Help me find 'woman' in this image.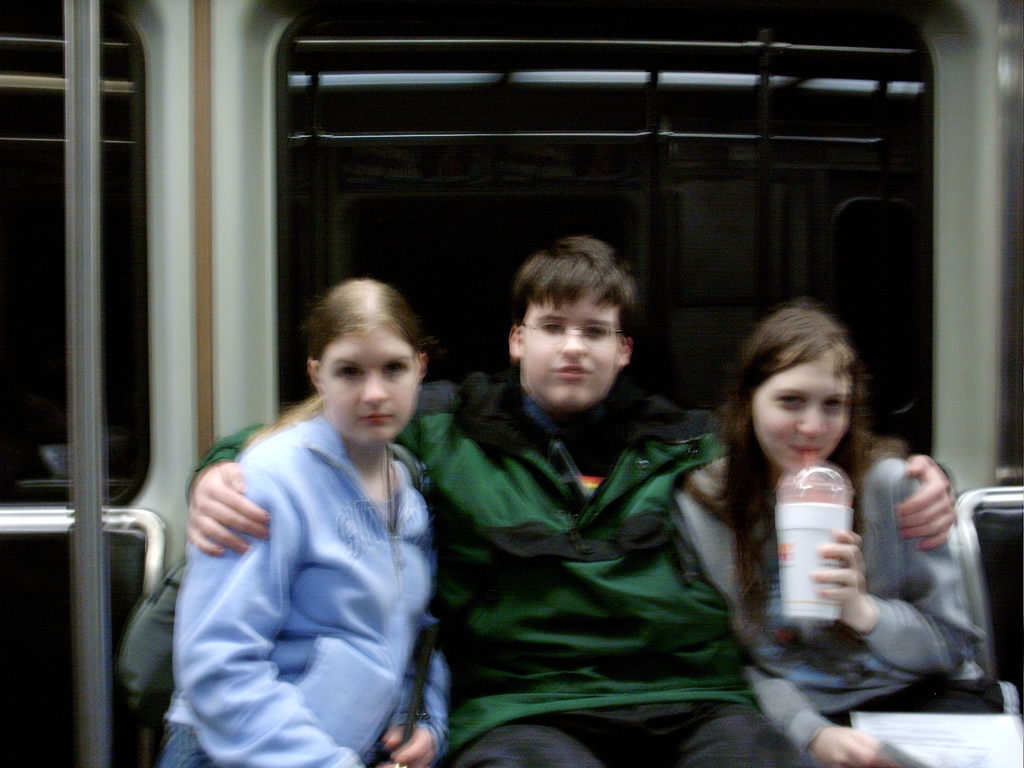
Found it: [158, 280, 452, 767].
